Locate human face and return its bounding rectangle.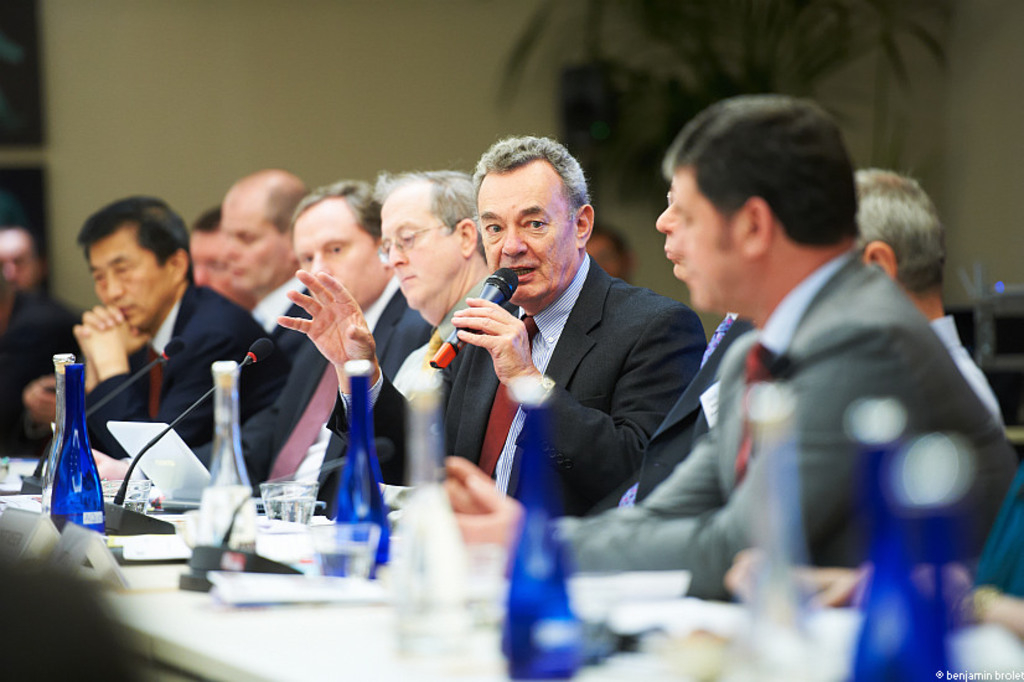
(left=474, top=170, right=573, bottom=309).
